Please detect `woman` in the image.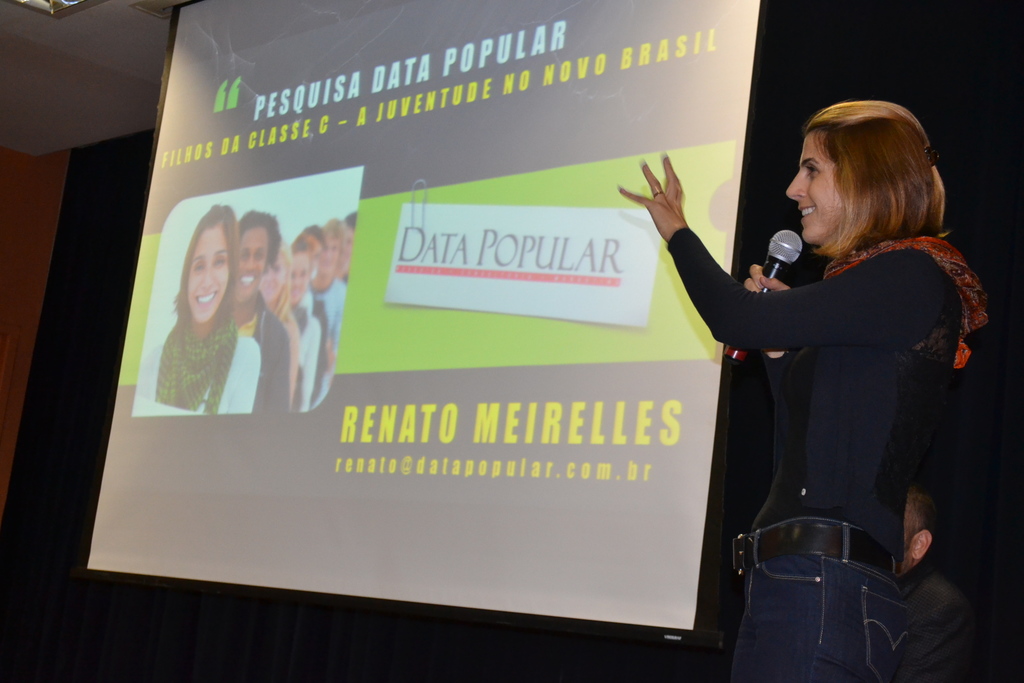
BBox(130, 202, 262, 418).
